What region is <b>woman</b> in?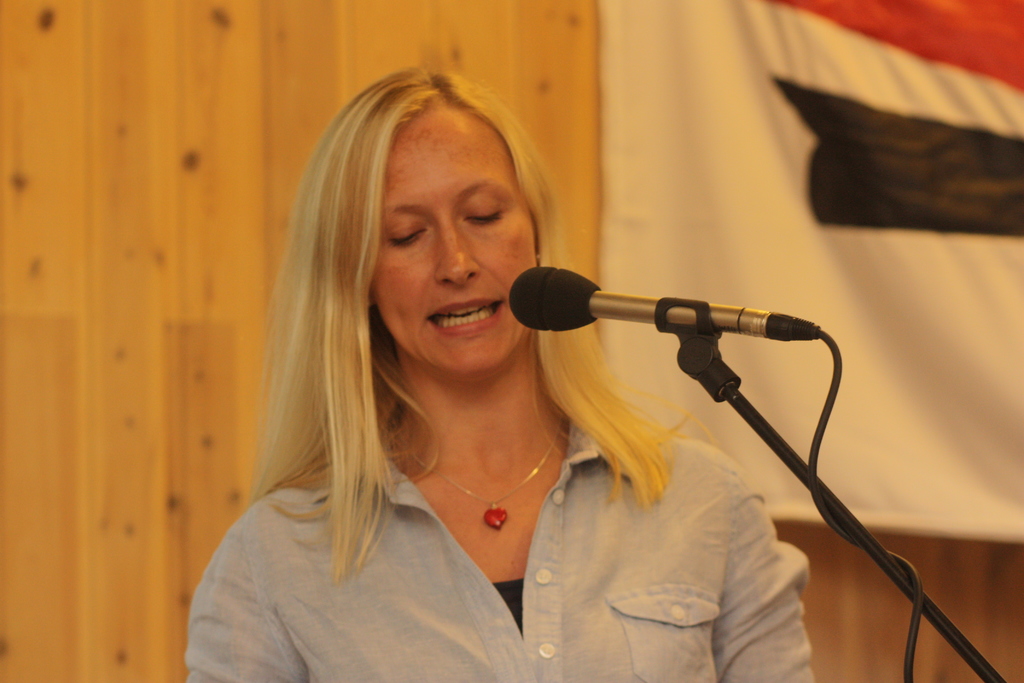
176, 63, 801, 679.
